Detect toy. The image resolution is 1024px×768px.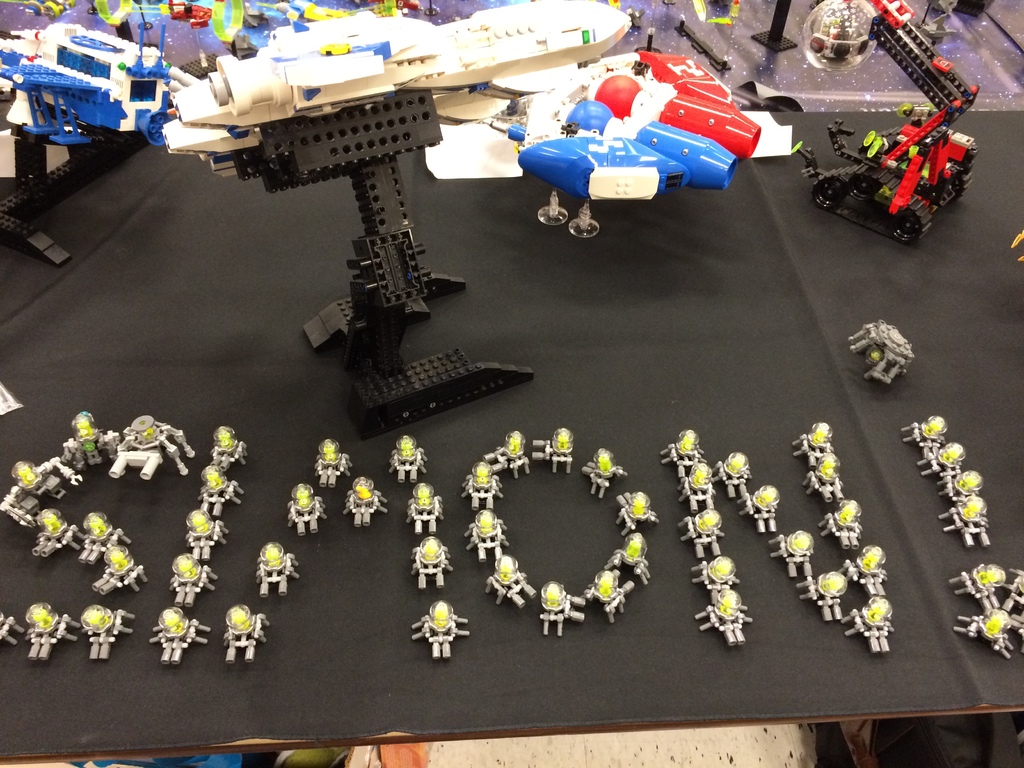
255/541/303/598.
